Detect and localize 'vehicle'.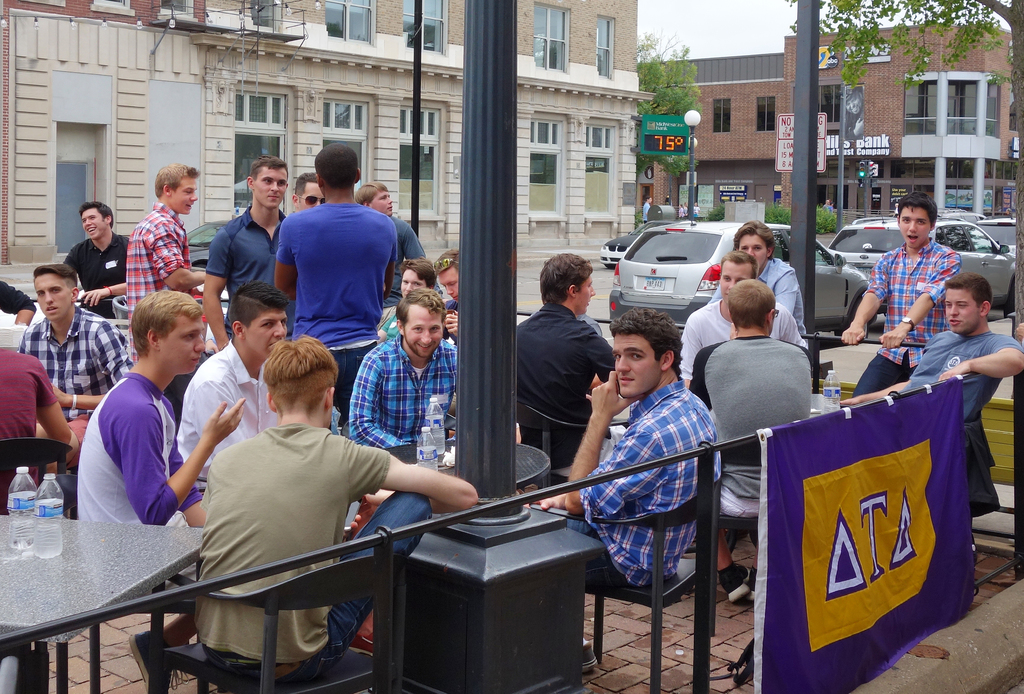
Localized at pyautogui.locateOnScreen(826, 212, 1016, 315).
